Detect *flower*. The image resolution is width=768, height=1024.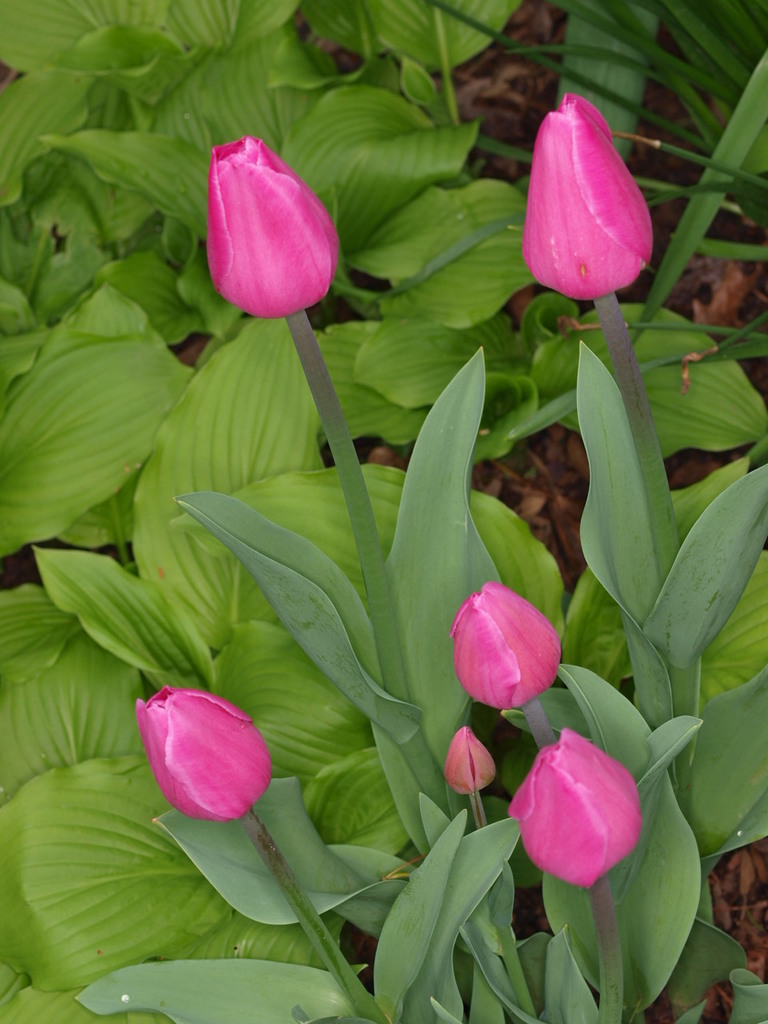
box=[137, 684, 269, 826].
